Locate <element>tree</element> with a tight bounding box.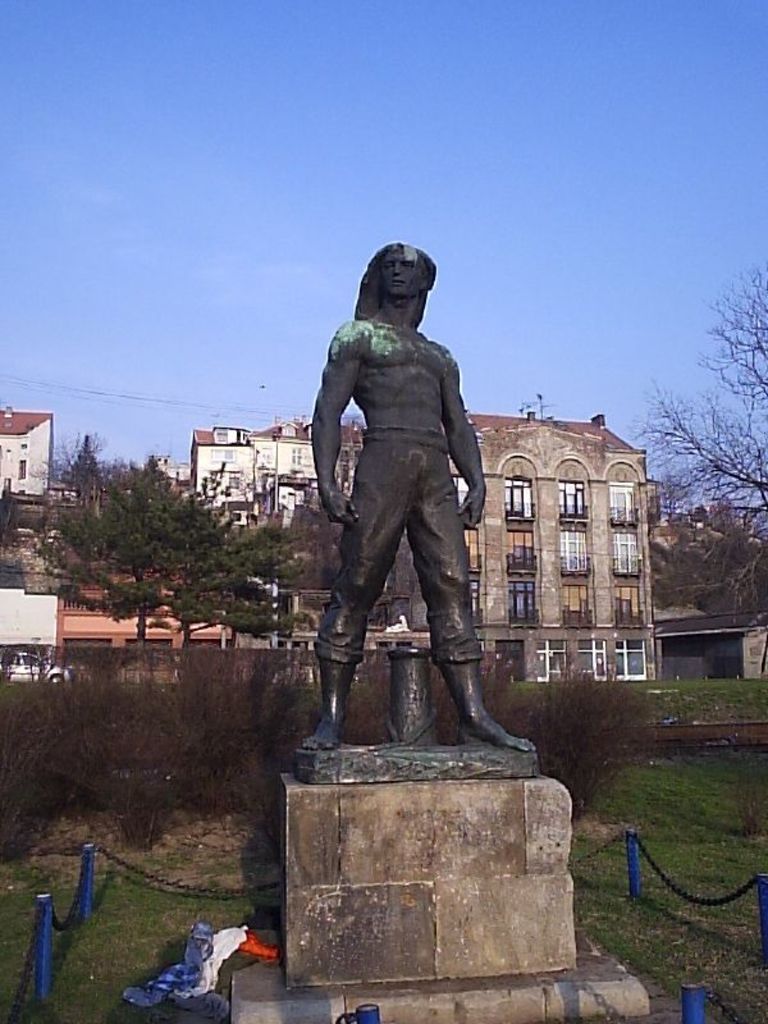
left=628, top=260, right=767, bottom=547.
